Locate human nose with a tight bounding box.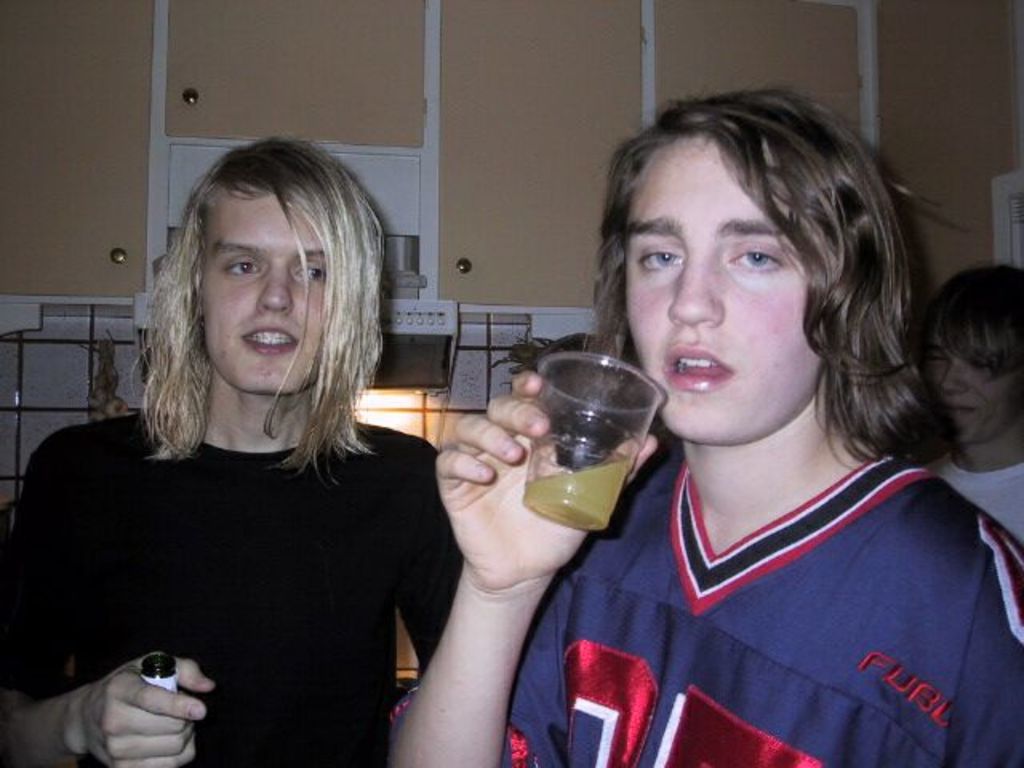
pyautogui.locateOnScreen(667, 246, 723, 328).
